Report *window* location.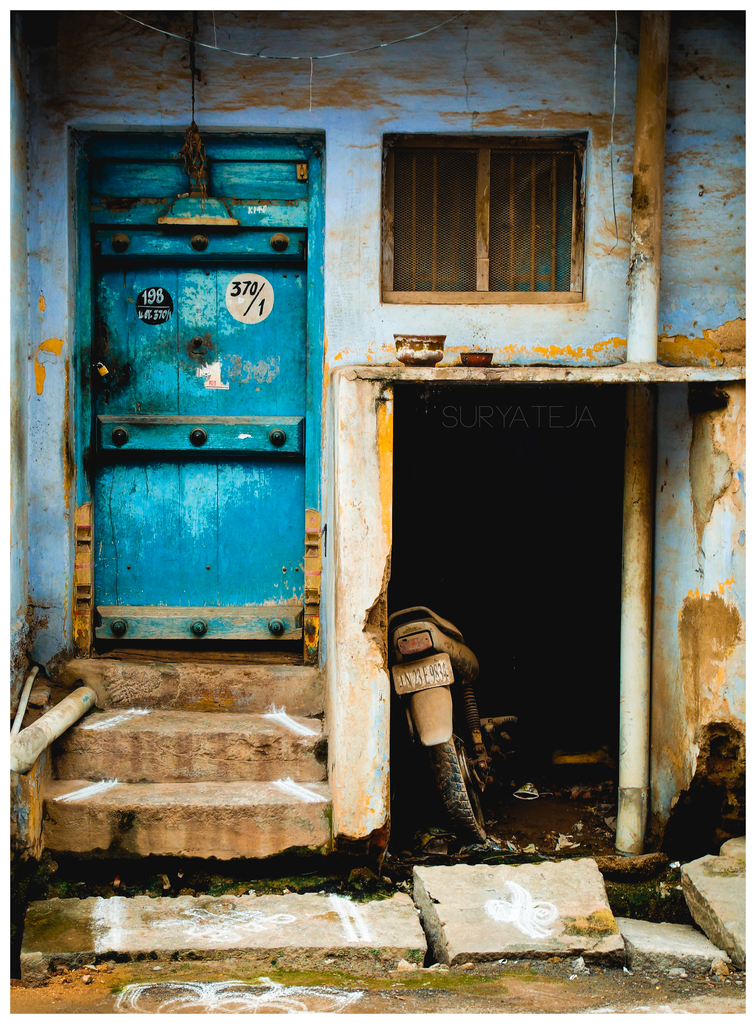
Report: pyautogui.locateOnScreen(389, 116, 600, 305).
